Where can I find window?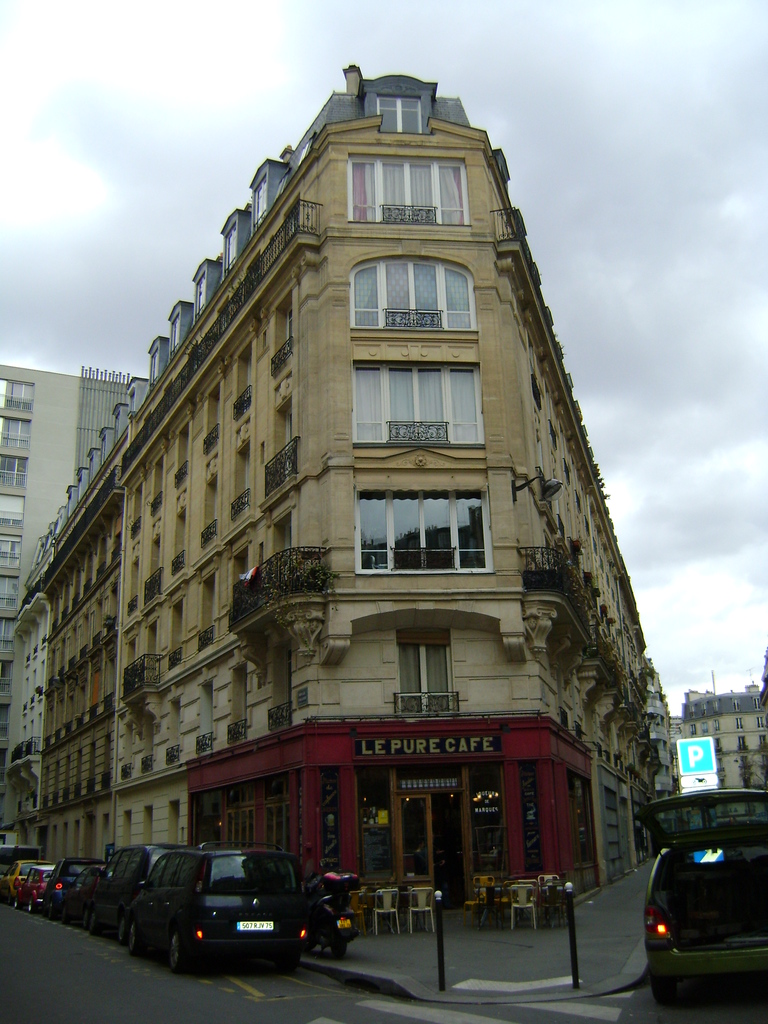
You can find it at bbox(468, 764, 508, 890).
